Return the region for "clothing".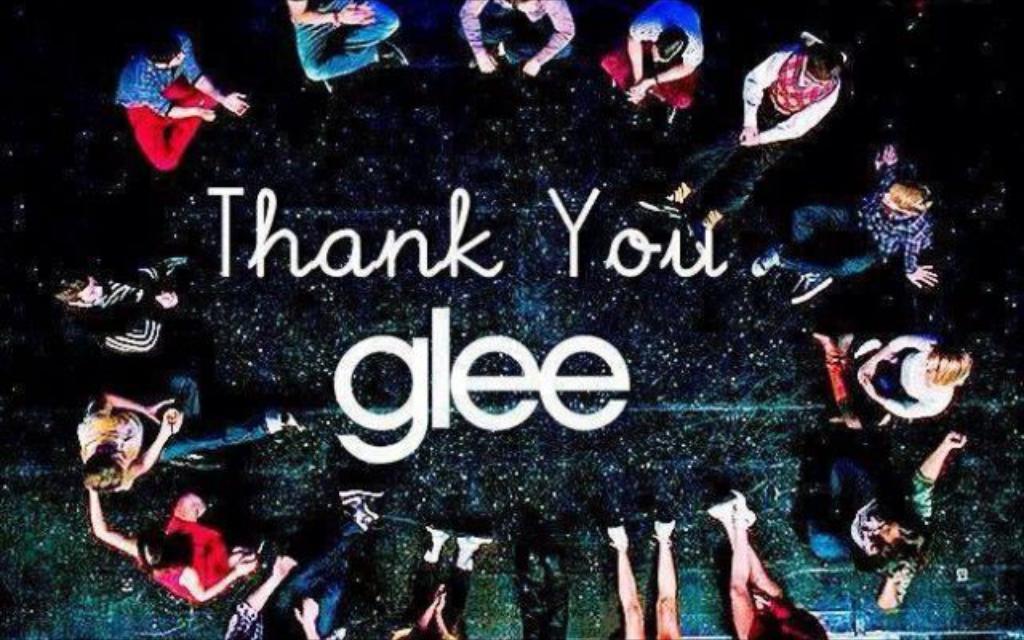
784:150:915:269.
